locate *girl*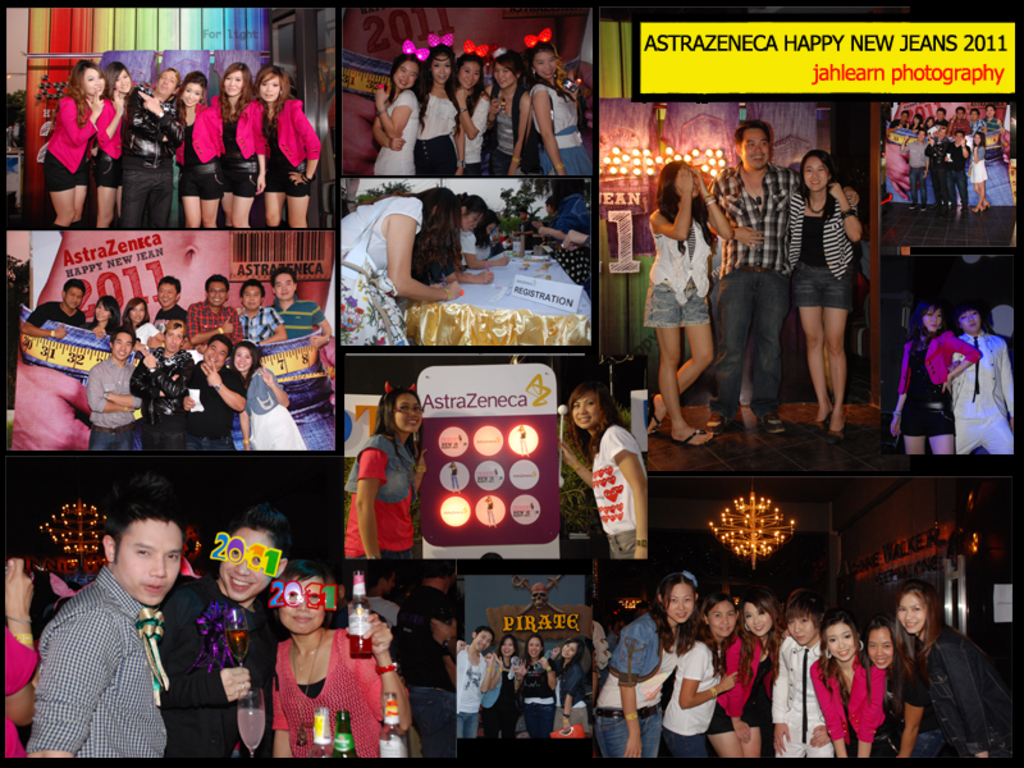
908,581,1011,760
